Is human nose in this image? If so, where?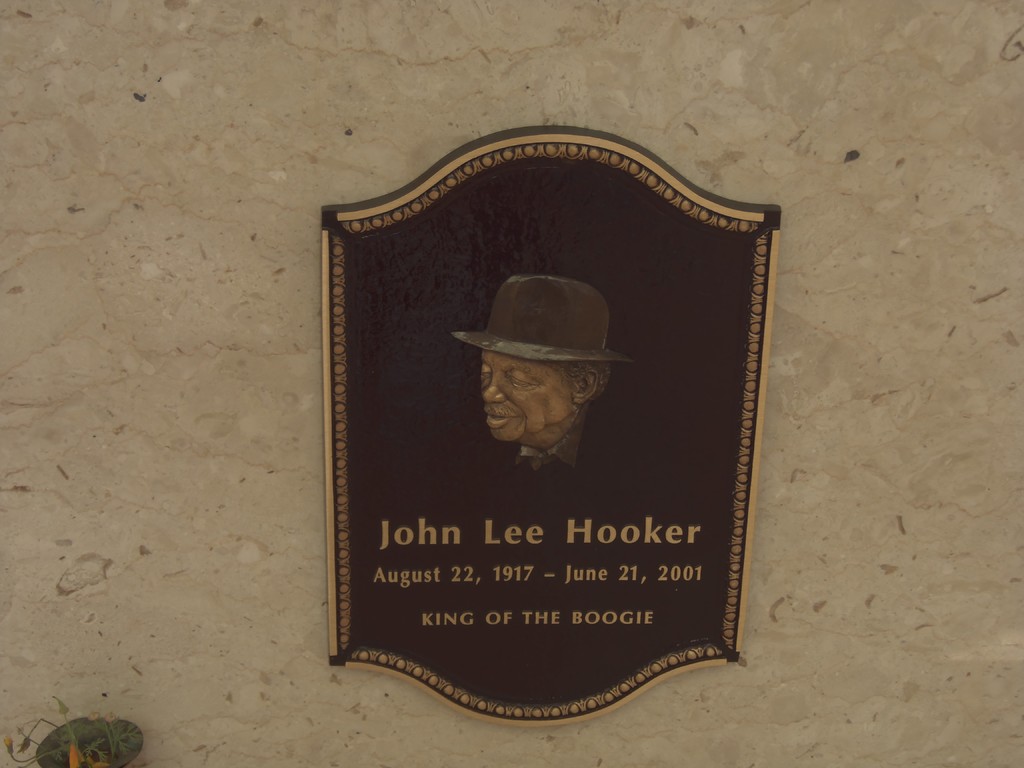
Yes, at [left=483, top=378, right=507, bottom=401].
